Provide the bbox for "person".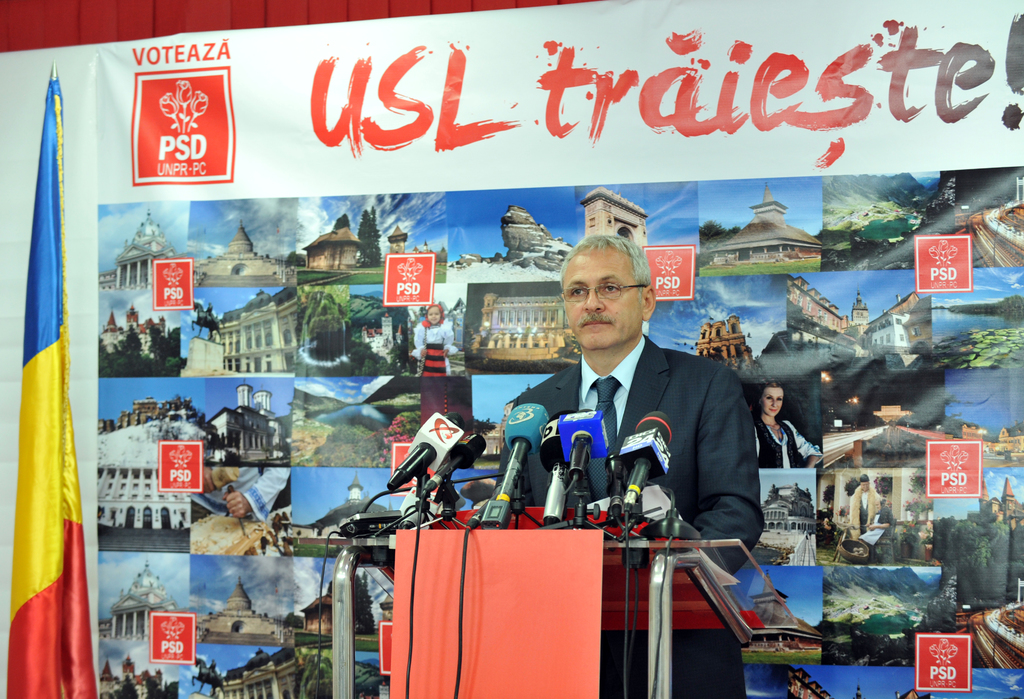
<region>486, 228, 778, 698</region>.
